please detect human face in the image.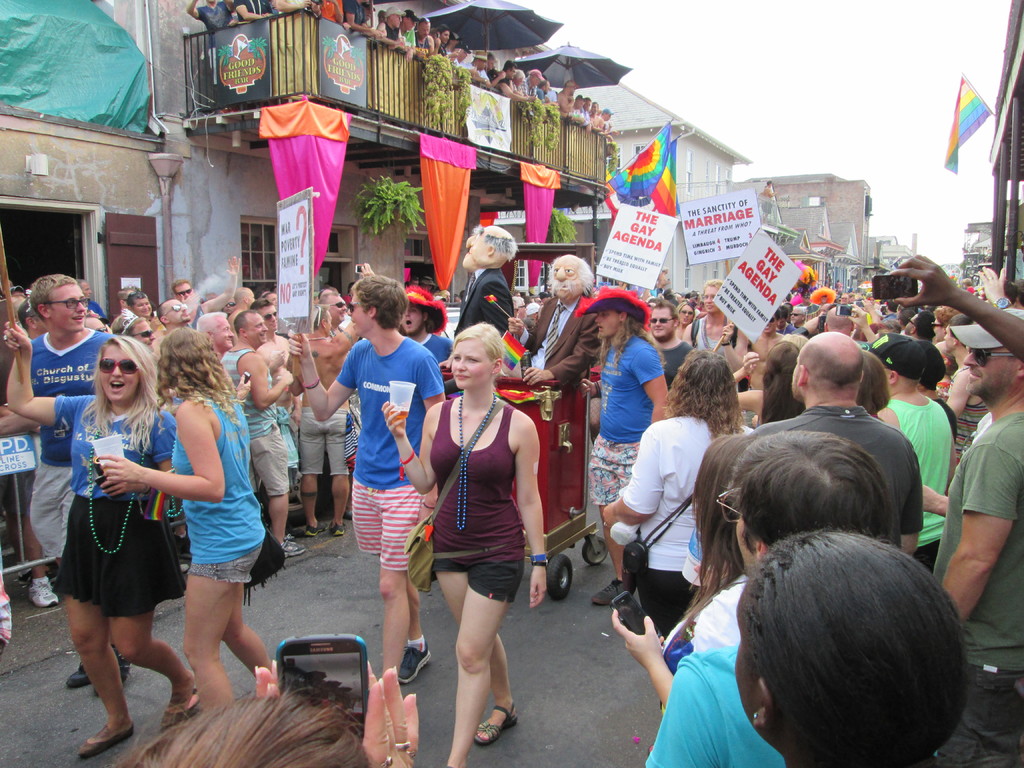
[442,24,453,45].
